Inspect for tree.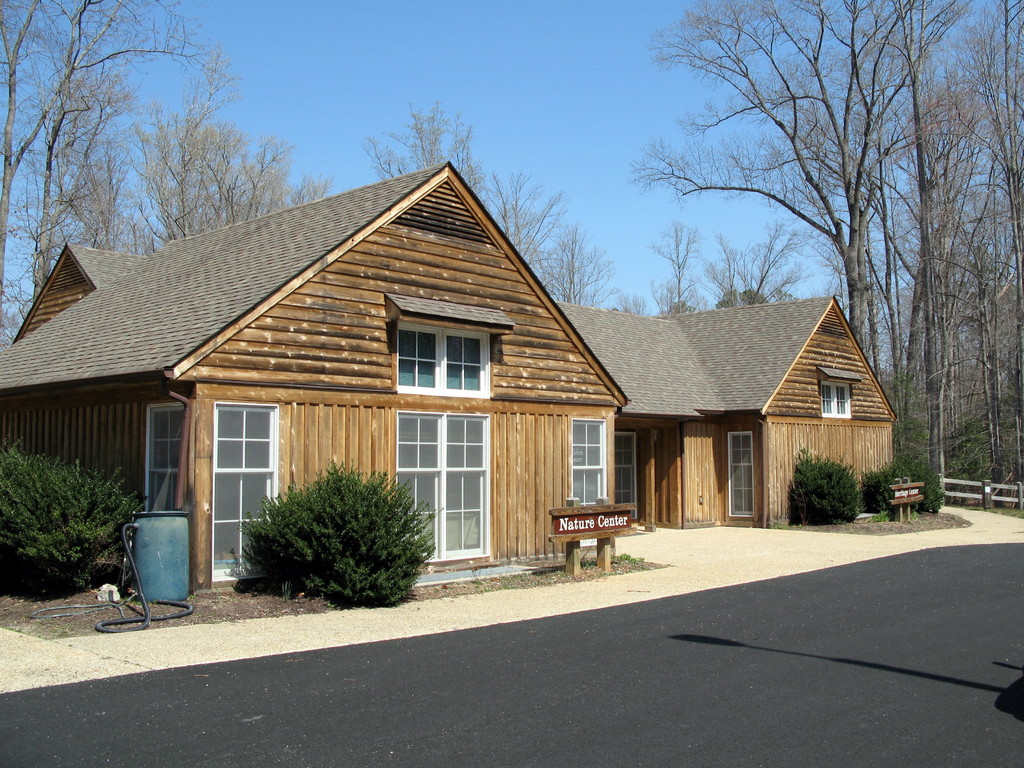
Inspection: select_region(368, 99, 496, 232).
